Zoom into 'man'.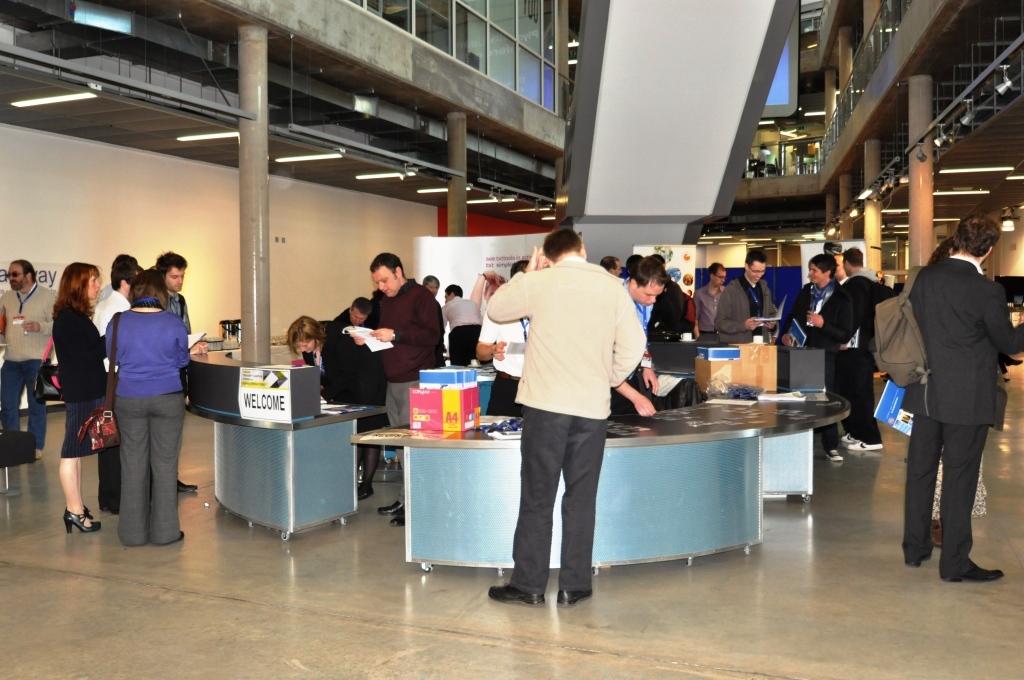
Zoom target: rect(688, 256, 726, 350).
